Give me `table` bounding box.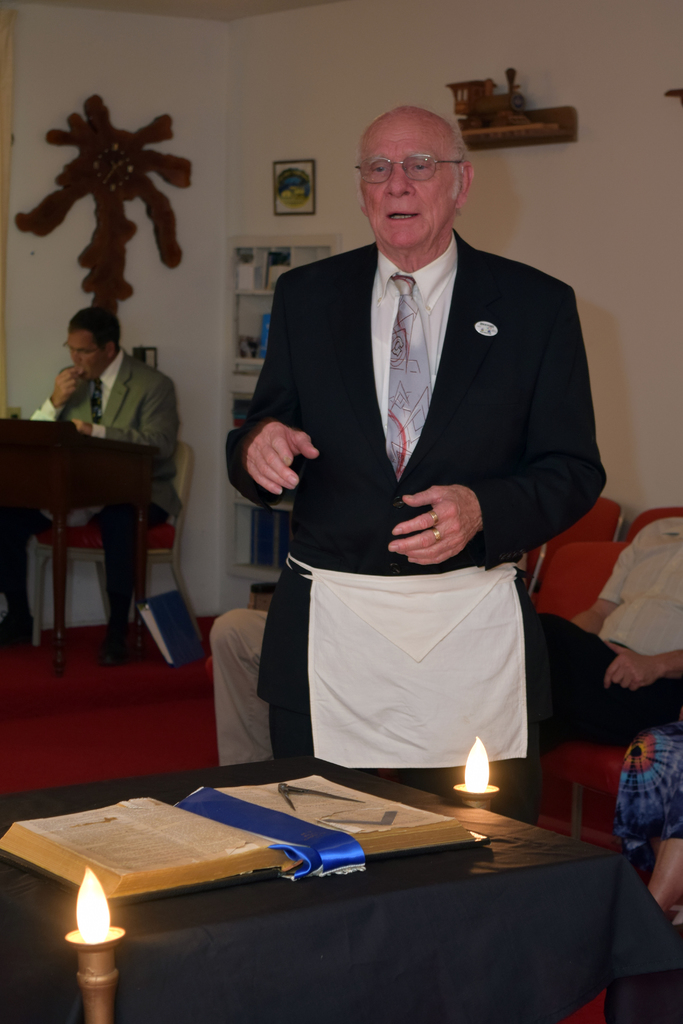
[0, 751, 520, 989].
